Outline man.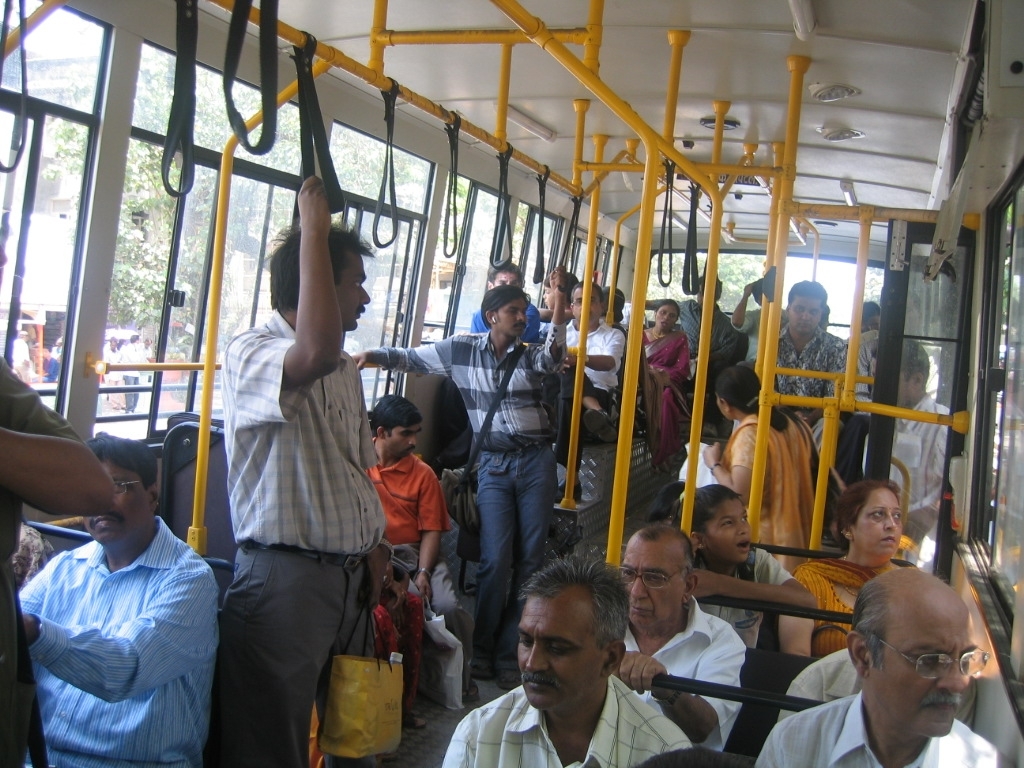
Outline: [left=0, top=354, right=114, bottom=767].
